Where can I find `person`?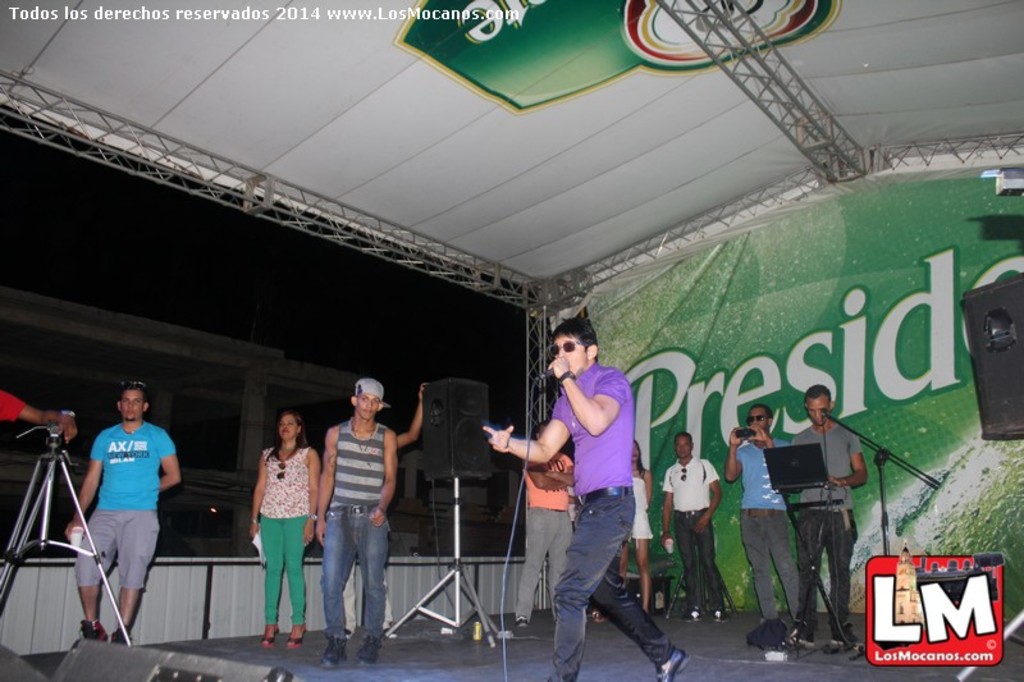
You can find it at bbox=[340, 380, 425, 636].
